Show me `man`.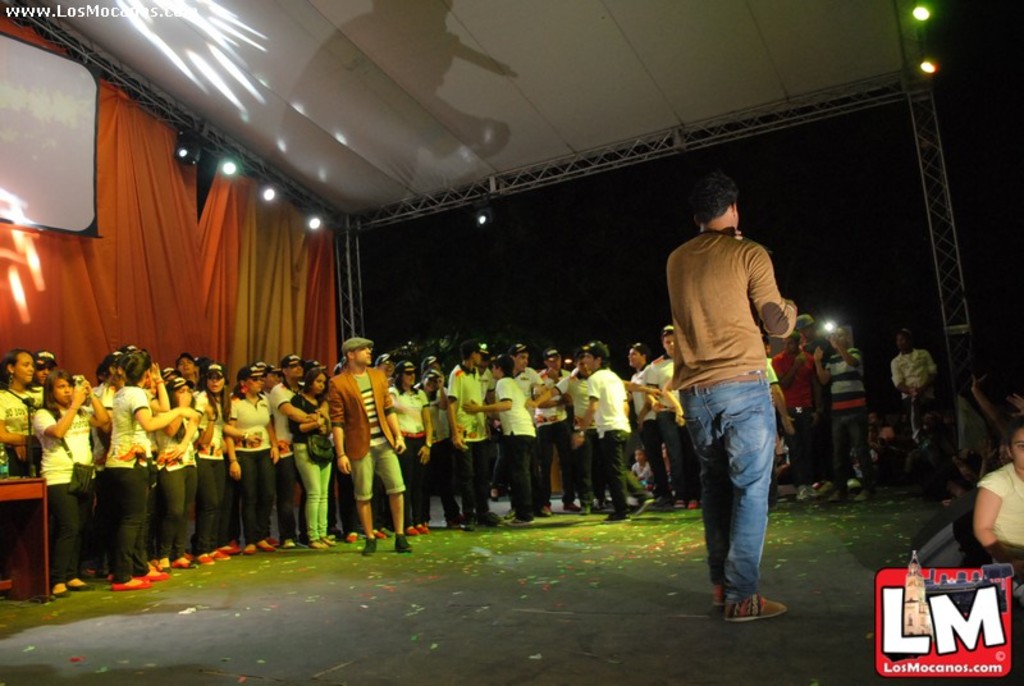
`man` is here: [172,351,200,390].
